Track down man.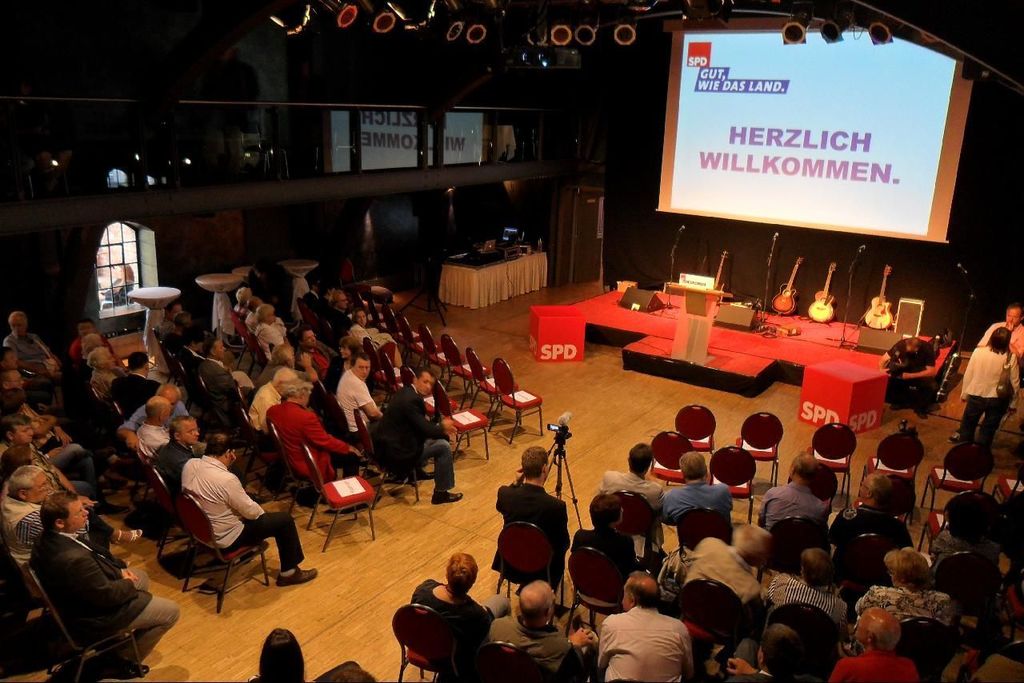
Tracked to Rect(154, 298, 185, 332).
